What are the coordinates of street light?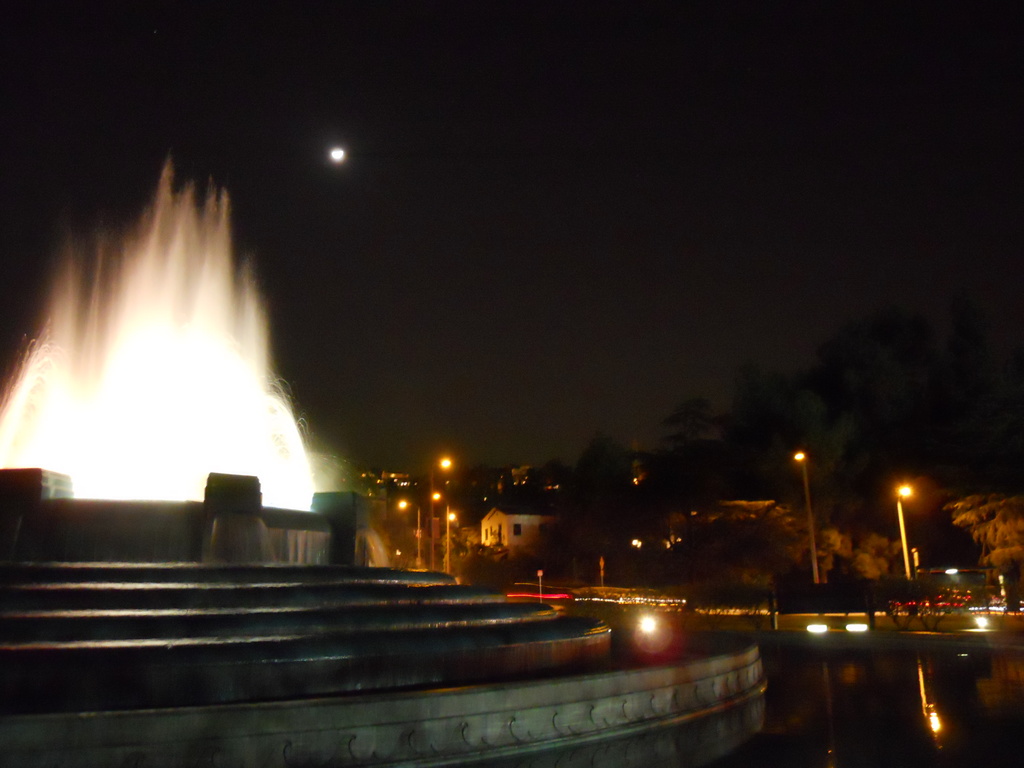
(x1=791, y1=451, x2=823, y2=580).
